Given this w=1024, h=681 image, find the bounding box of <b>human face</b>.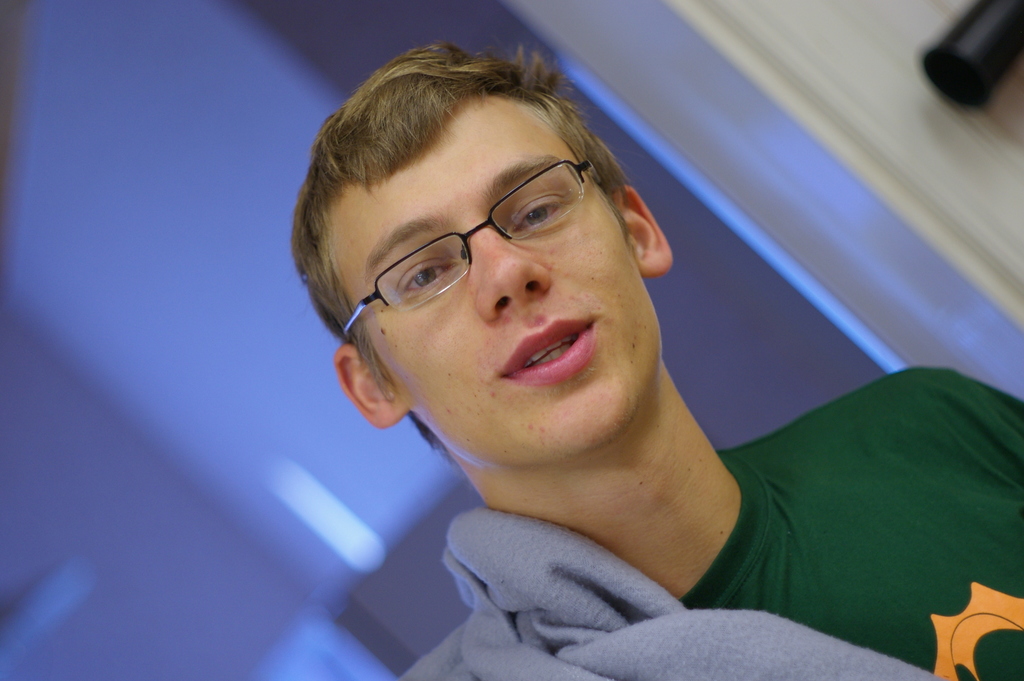
bbox=(337, 103, 664, 474).
